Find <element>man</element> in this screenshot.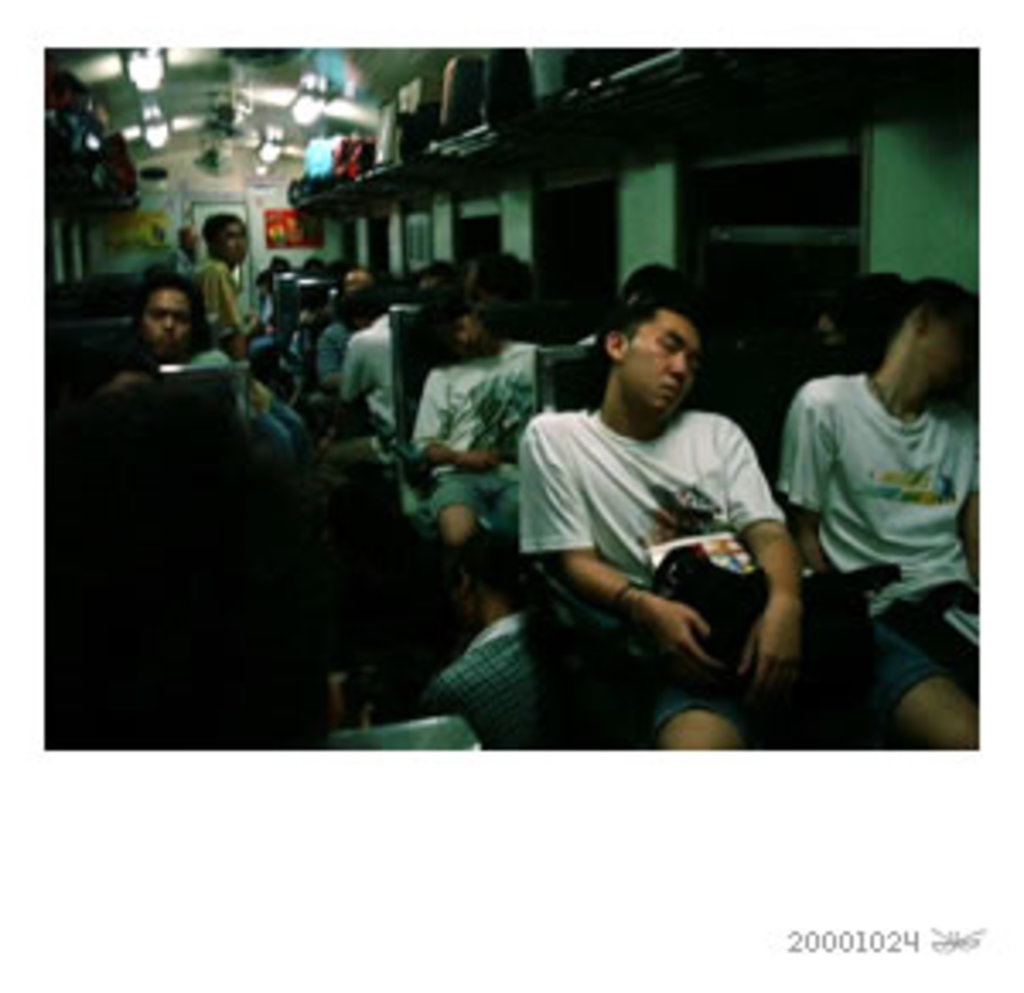
The bounding box for <element>man</element> is <region>522, 266, 986, 754</region>.
